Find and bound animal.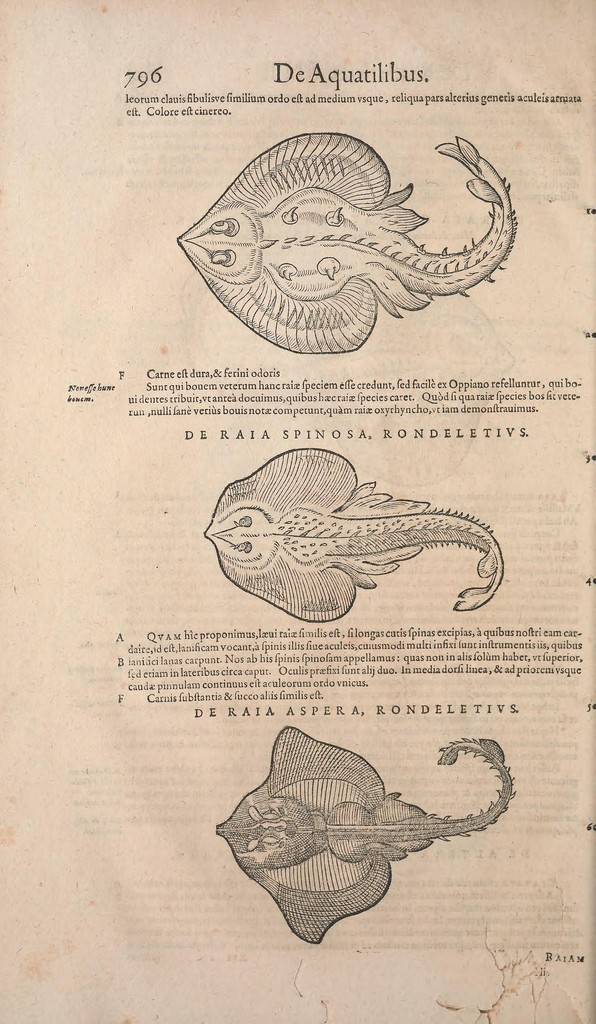
Bound: {"x1": 216, "y1": 729, "x2": 517, "y2": 946}.
